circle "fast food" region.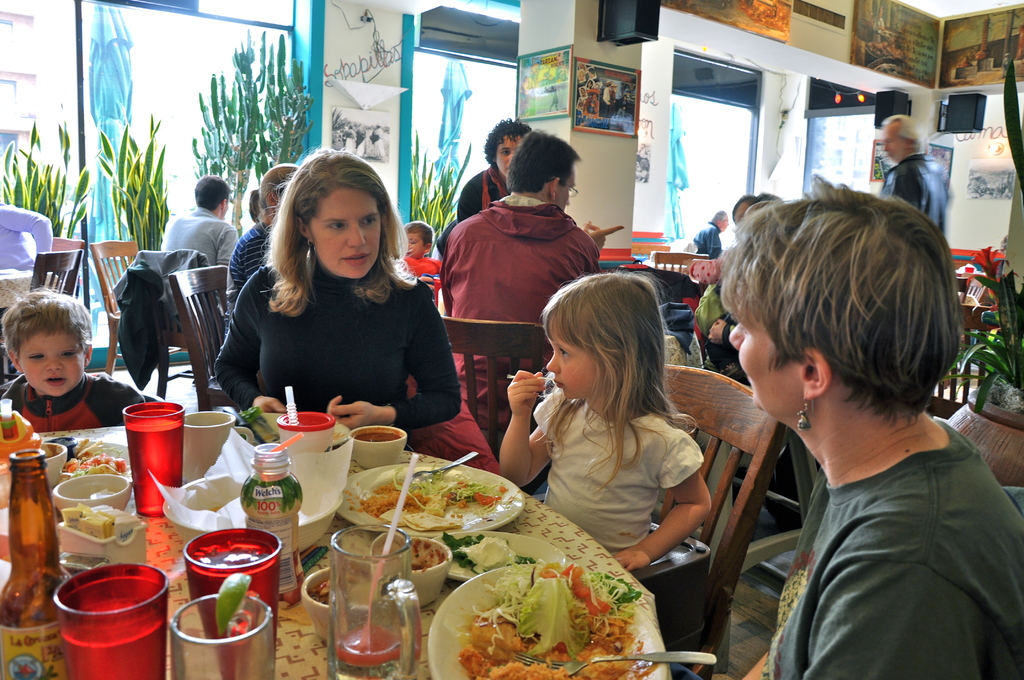
Region: left=58, top=505, right=138, bottom=536.
